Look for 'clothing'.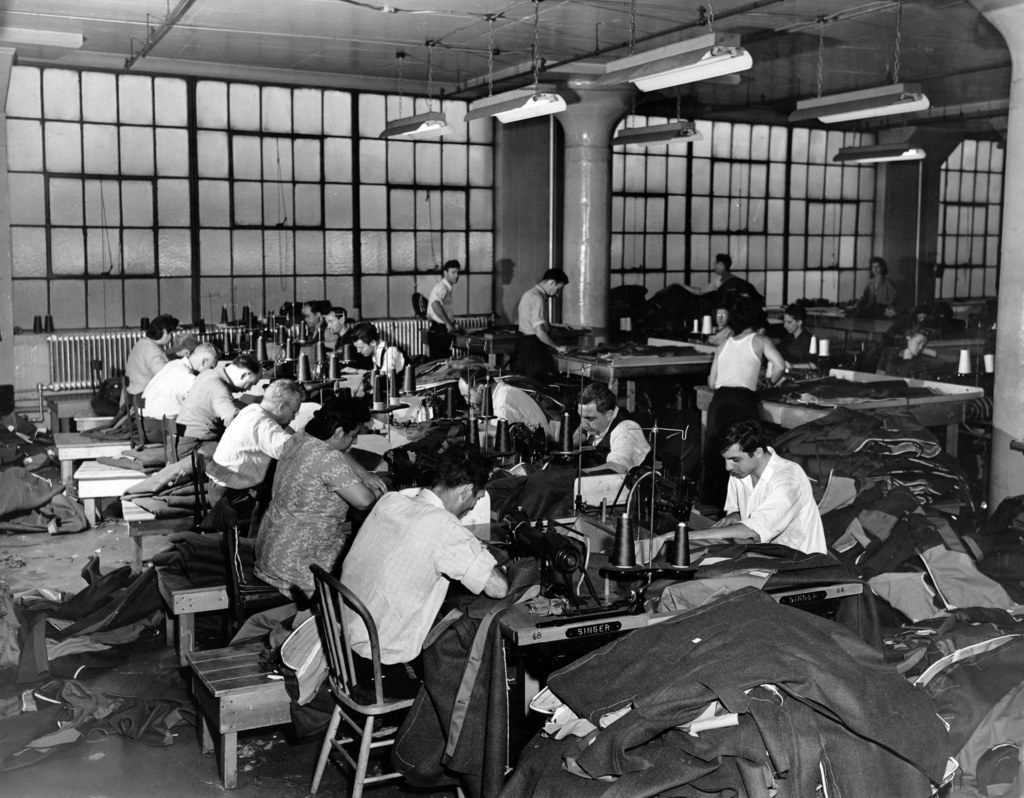
Found: bbox=[302, 324, 333, 370].
